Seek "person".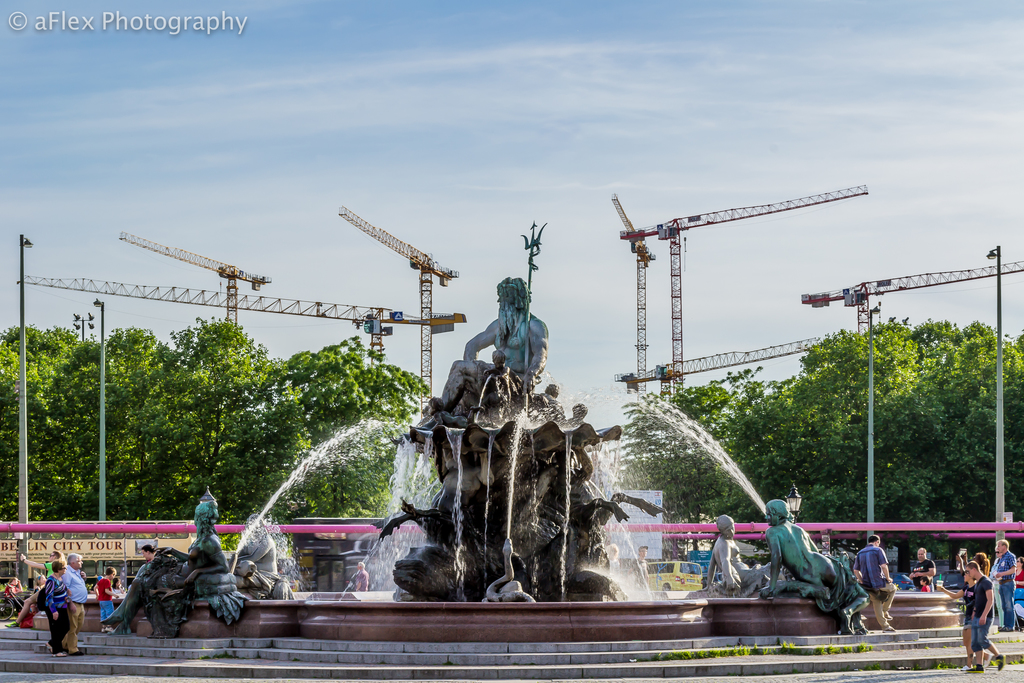
(41, 558, 71, 662).
